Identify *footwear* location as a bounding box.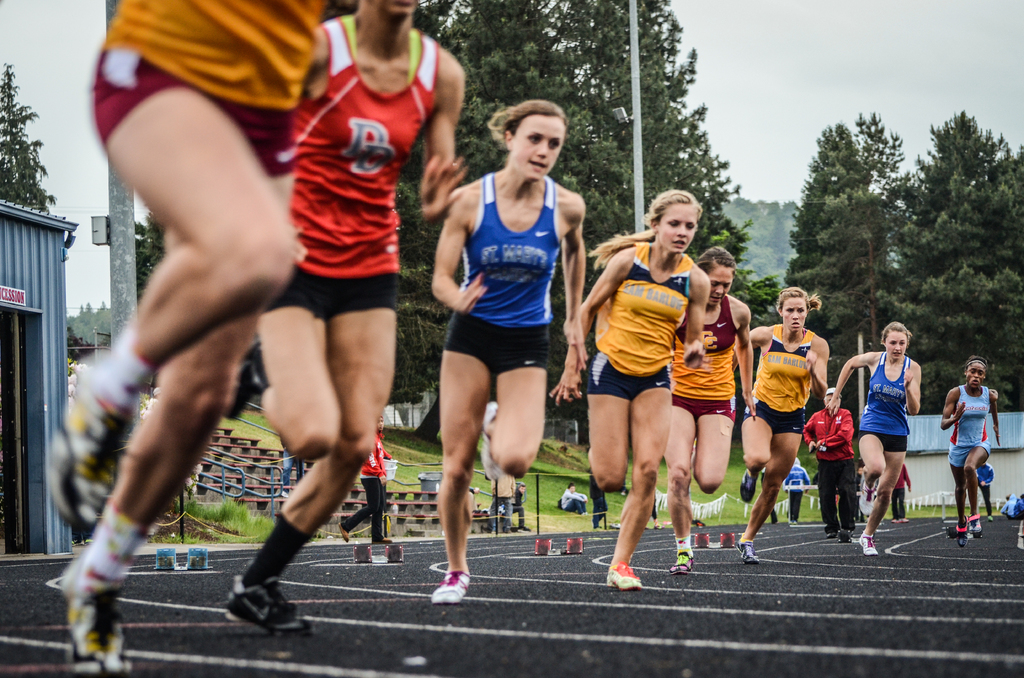
bbox=[968, 511, 983, 536].
